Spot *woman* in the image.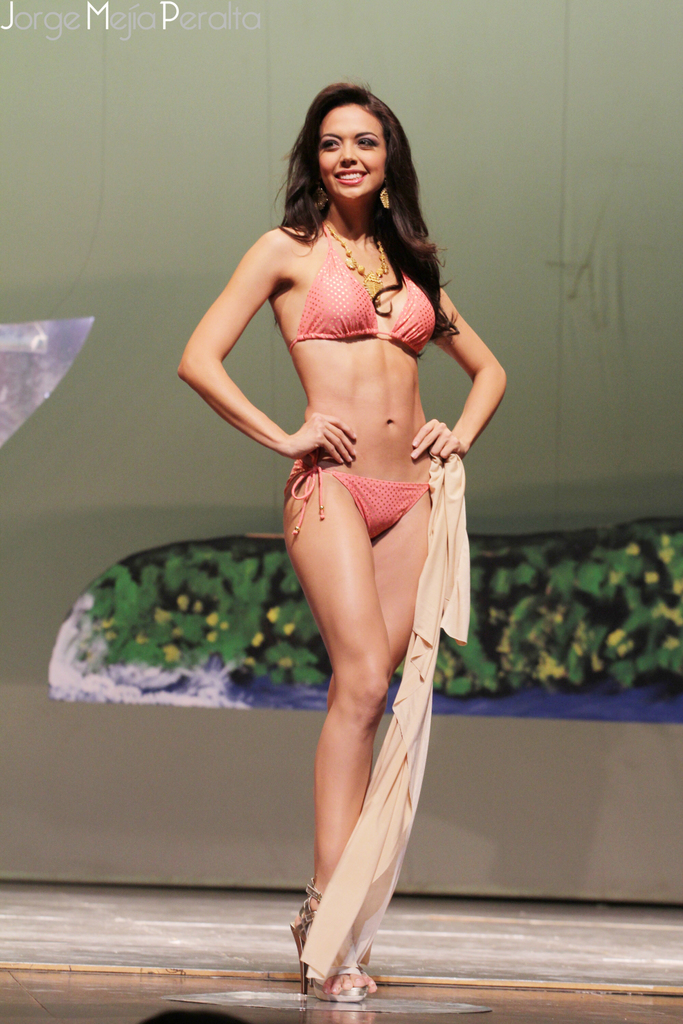
*woman* found at (x1=208, y1=35, x2=477, y2=1001).
